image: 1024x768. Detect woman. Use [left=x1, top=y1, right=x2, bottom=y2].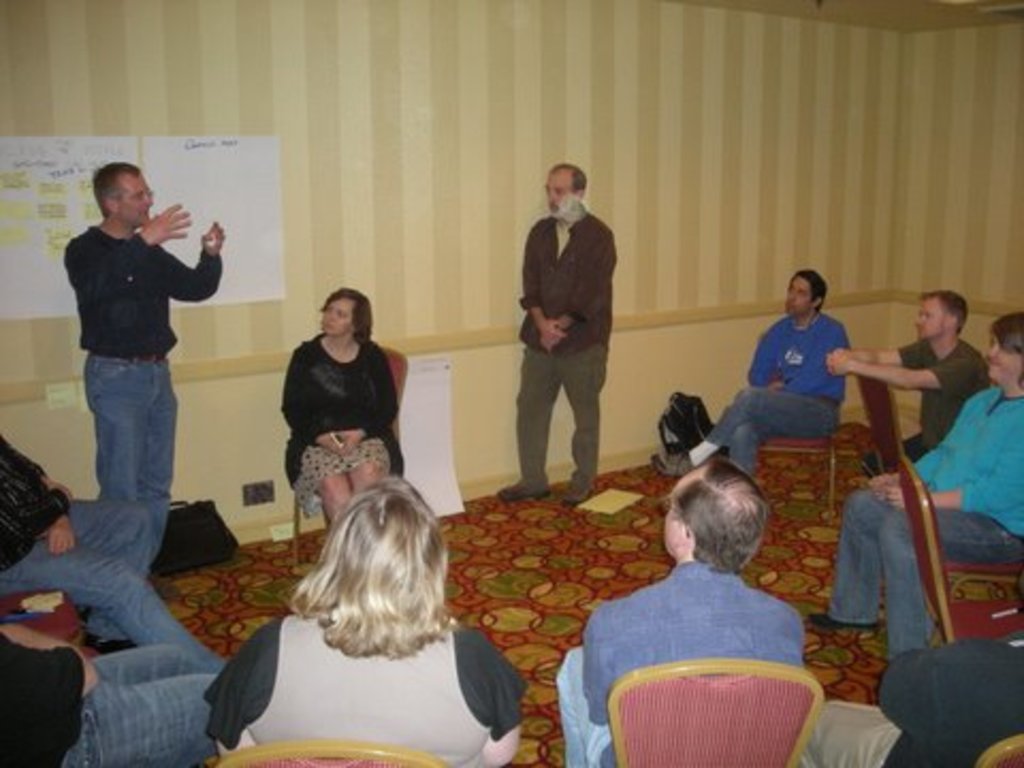
[left=260, top=282, right=407, bottom=512].
